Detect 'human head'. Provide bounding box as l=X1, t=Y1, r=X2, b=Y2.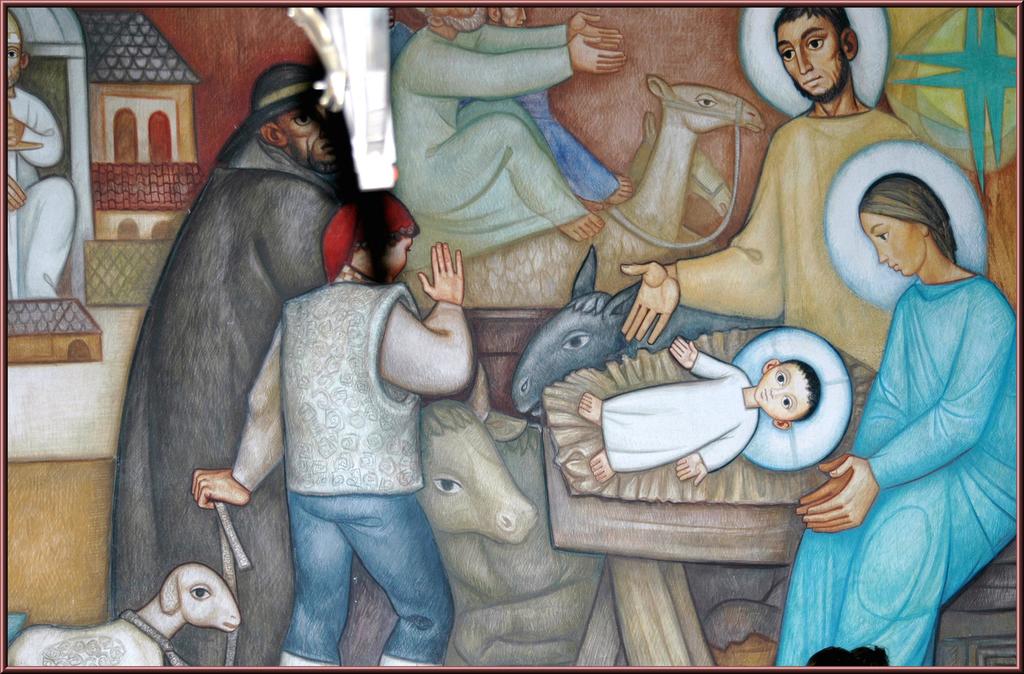
l=221, t=62, r=334, b=175.
